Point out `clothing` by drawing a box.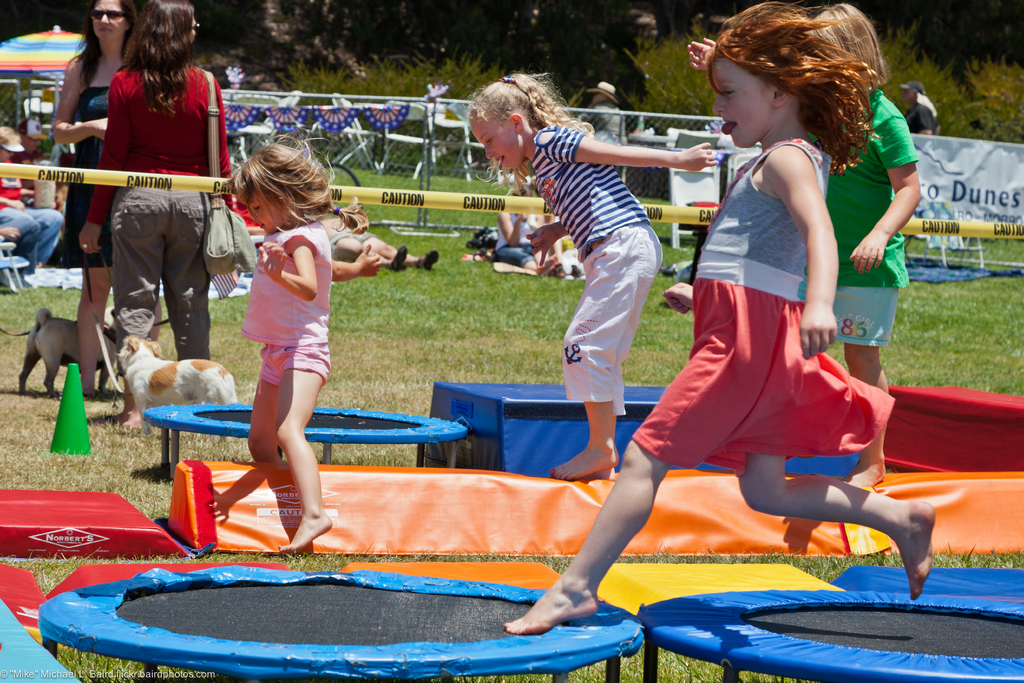
490 202 538 261.
